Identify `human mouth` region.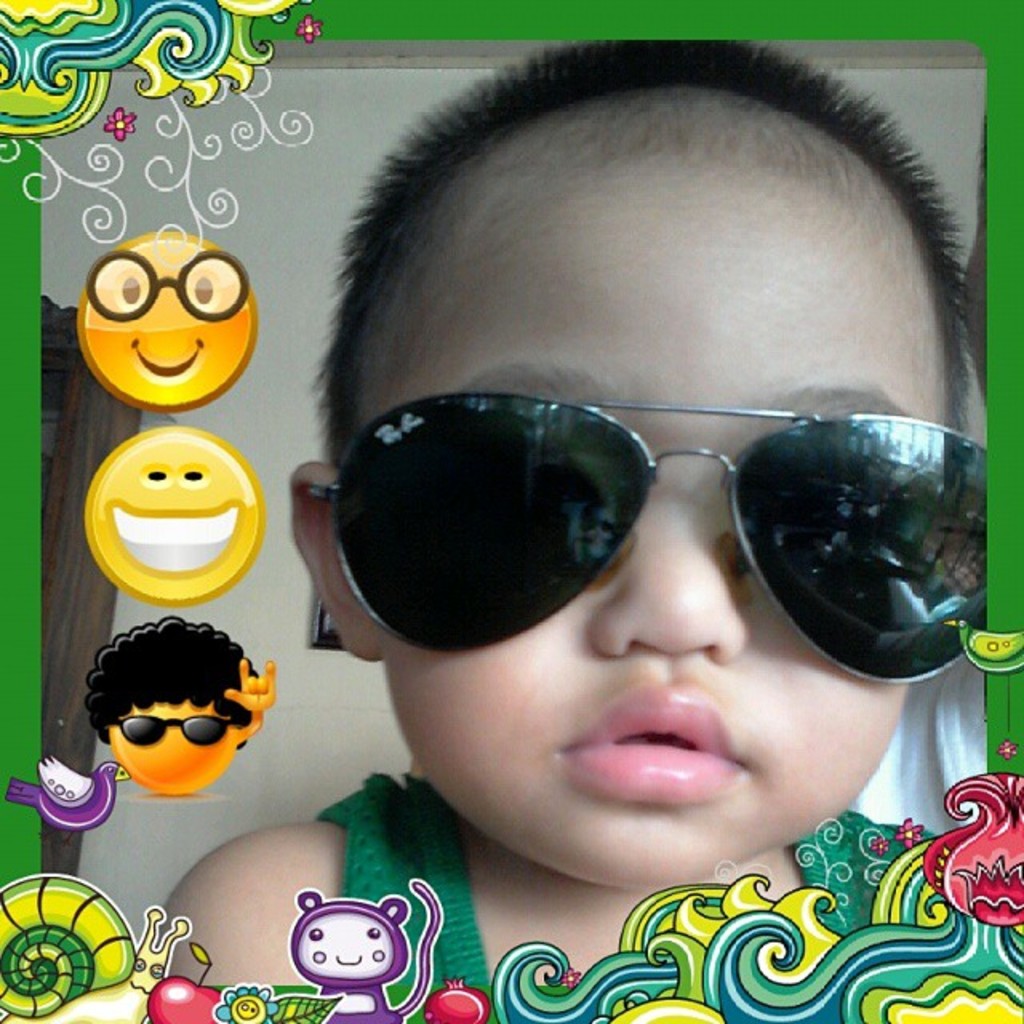
Region: box=[568, 680, 754, 790].
